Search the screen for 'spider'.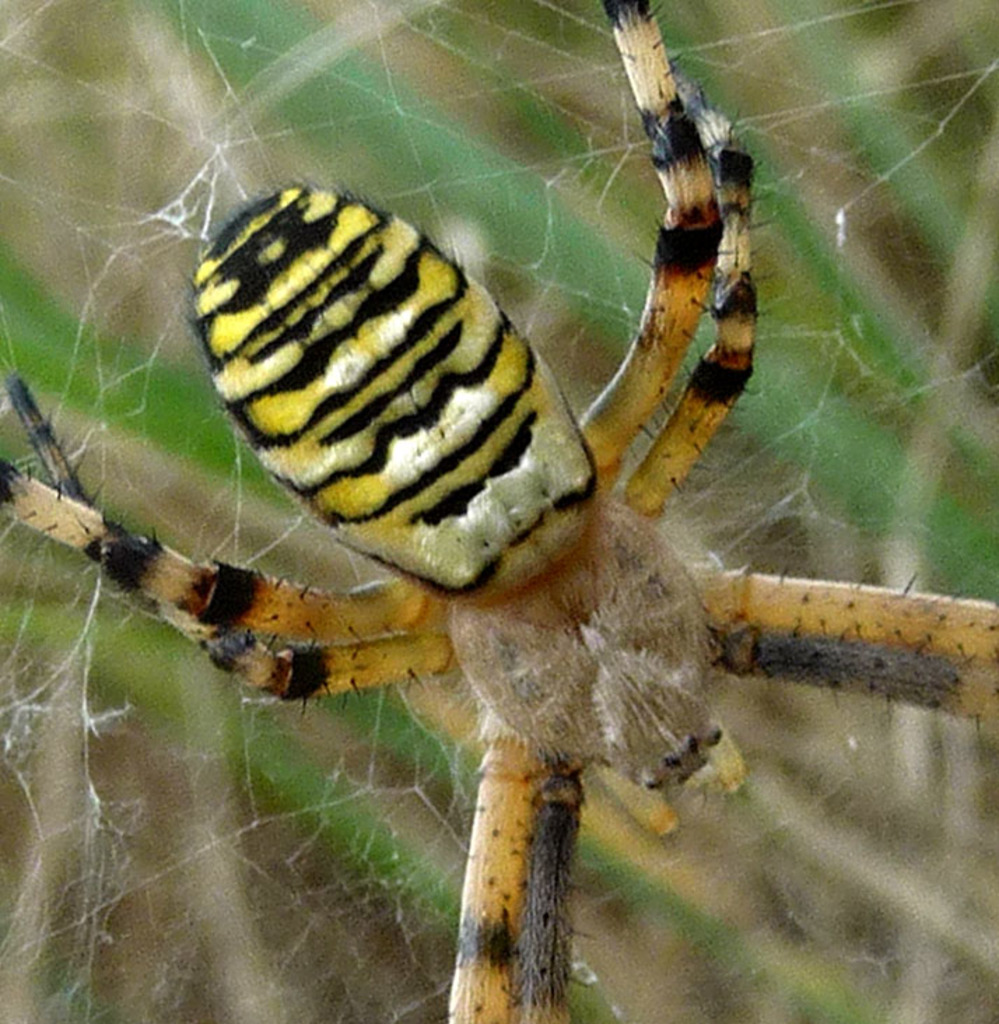
Found at locate(0, 0, 998, 1023).
